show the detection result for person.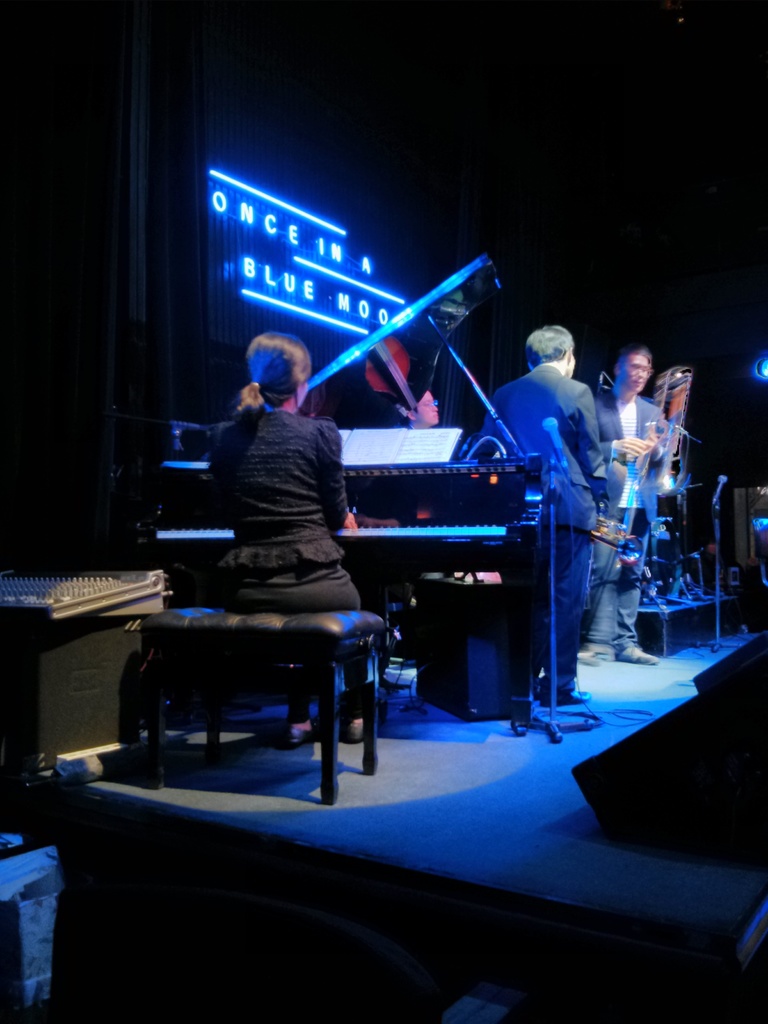
{"x1": 507, "y1": 311, "x2": 628, "y2": 687}.
